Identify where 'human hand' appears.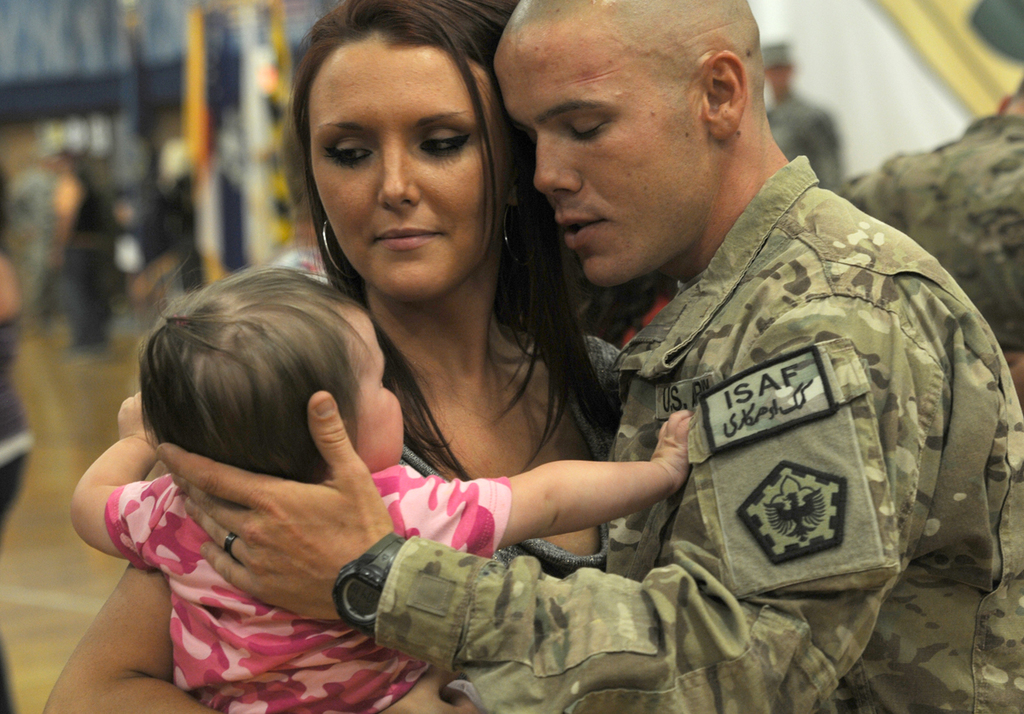
Appears at bbox=[382, 664, 483, 713].
